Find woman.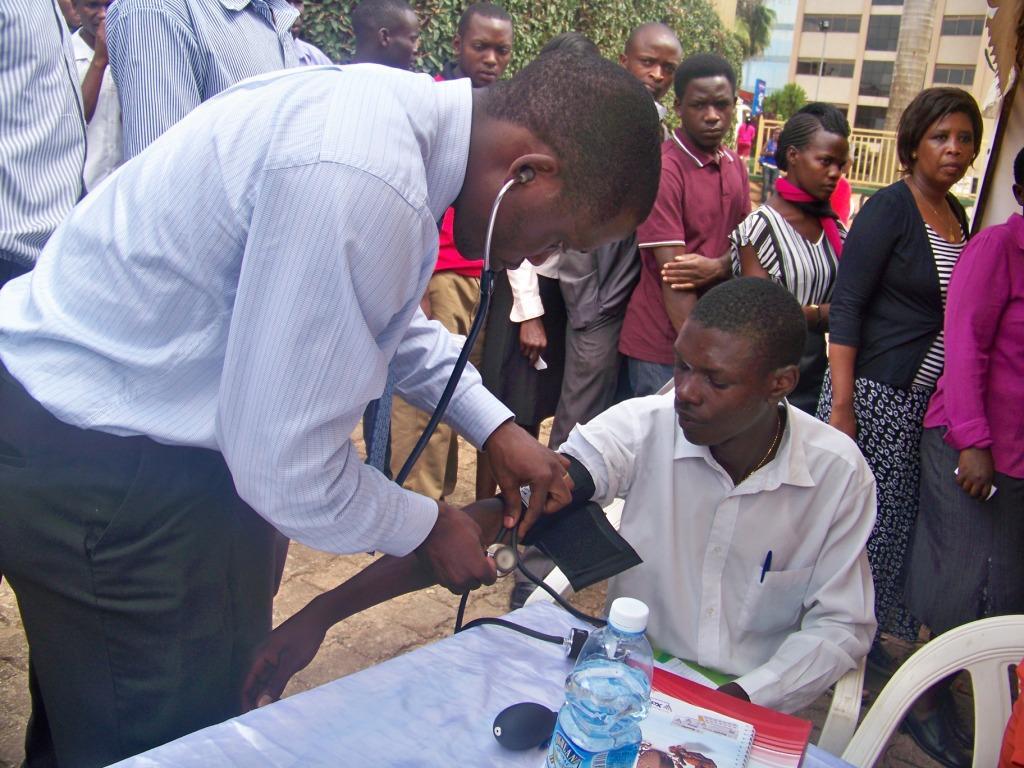
759,129,789,204.
